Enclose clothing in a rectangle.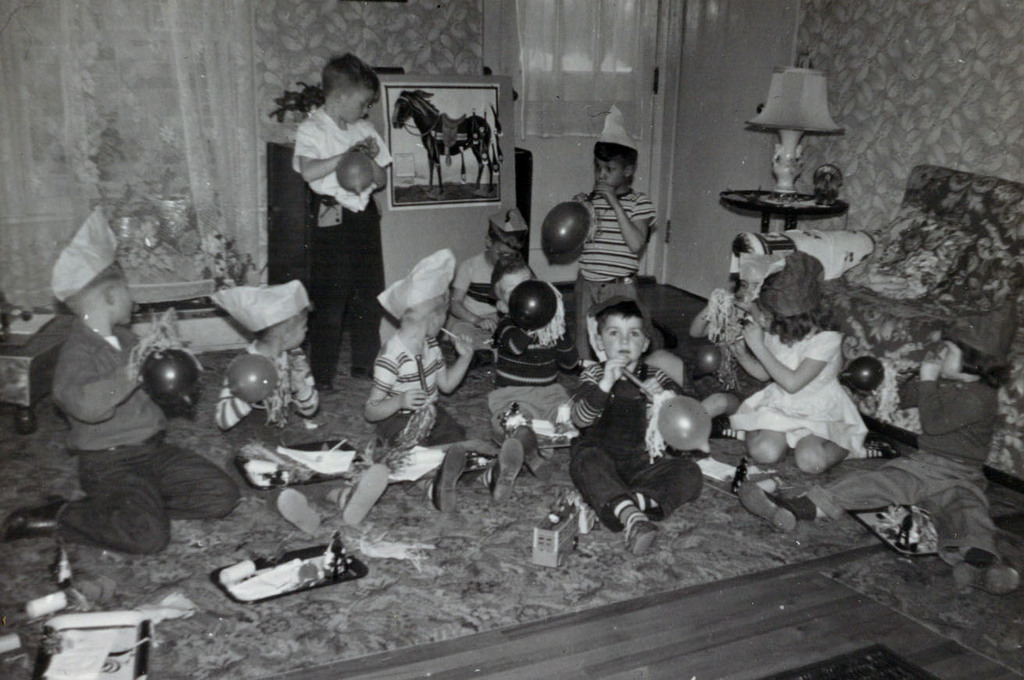
(287, 99, 391, 386).
